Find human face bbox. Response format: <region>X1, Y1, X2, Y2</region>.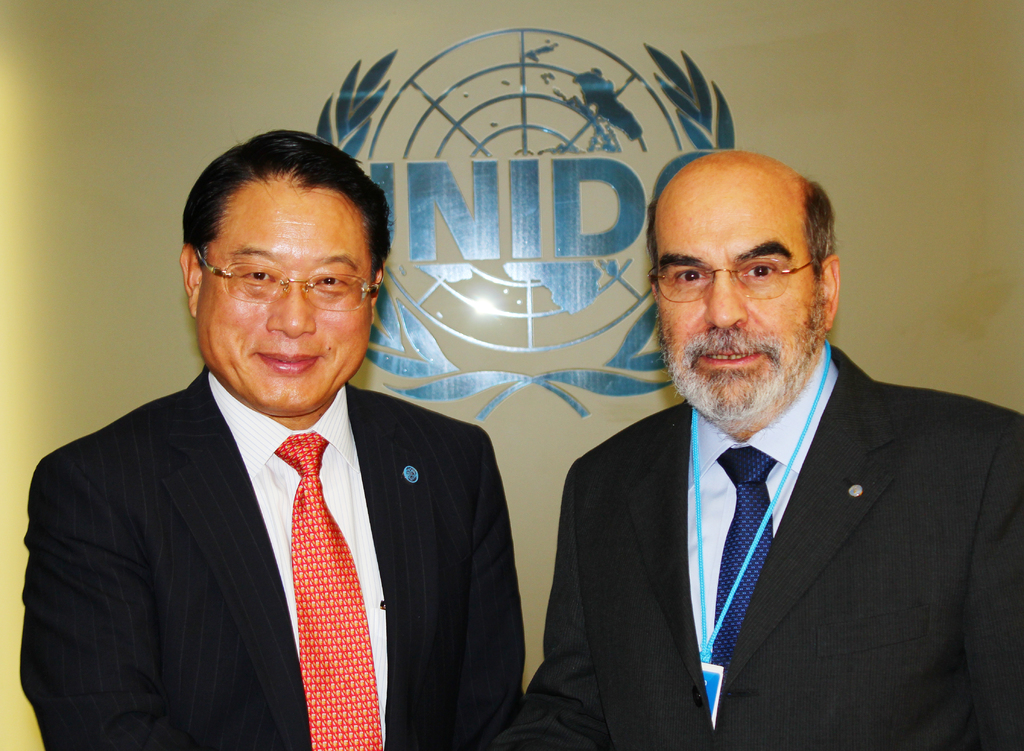
<region>194, 186, 375, 419</region>.
